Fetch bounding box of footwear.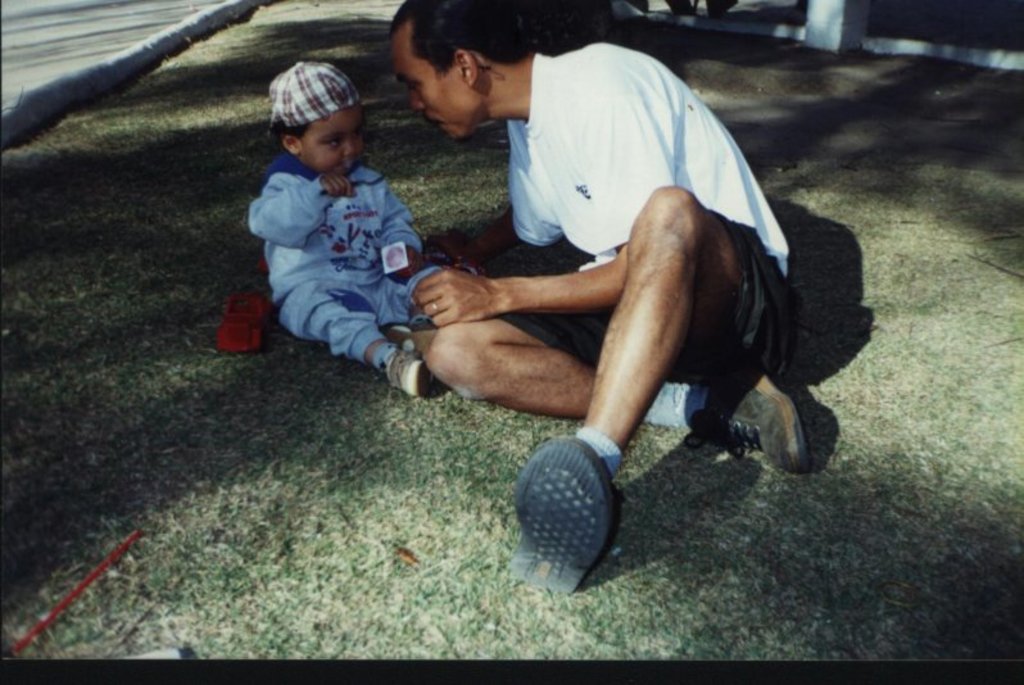
Bbox: box(685, 353, 810, 471).
